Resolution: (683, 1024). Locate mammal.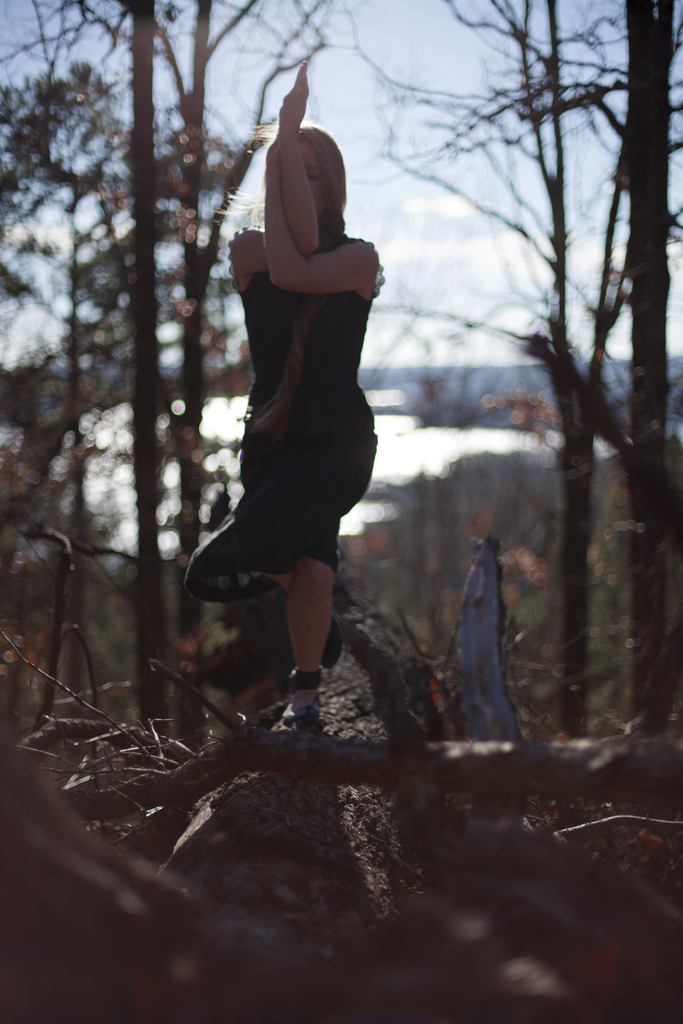
left=179, top=141, right=393, bottom=684.
